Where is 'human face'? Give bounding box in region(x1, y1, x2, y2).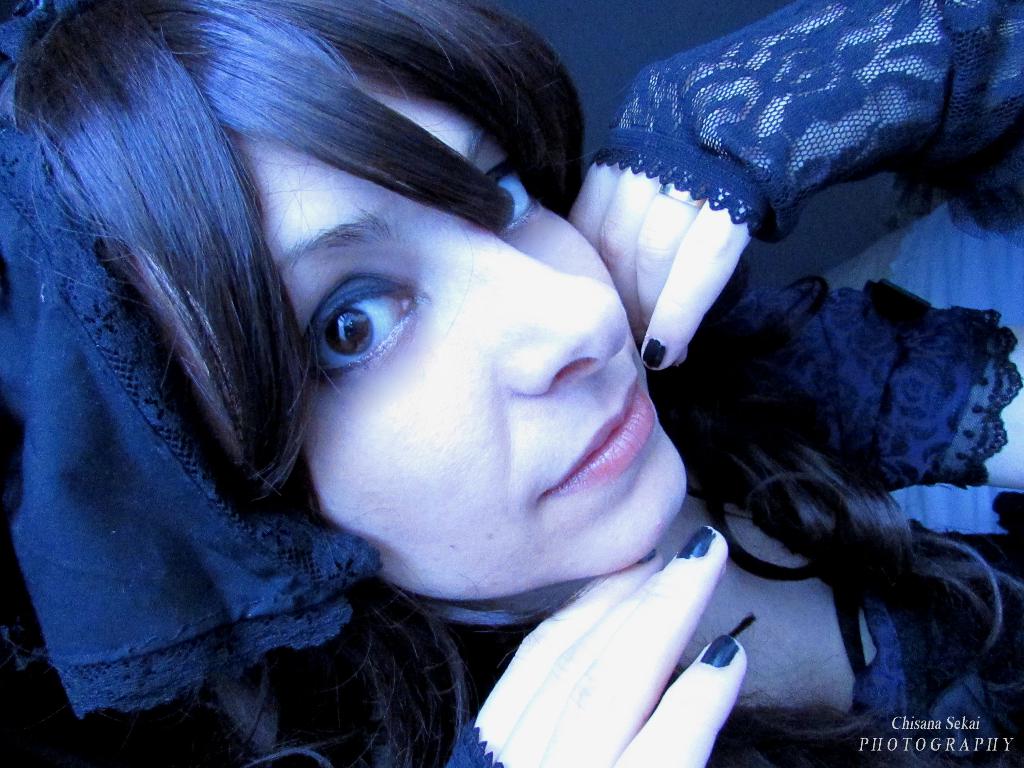
region(229, 90, 697, 623).
